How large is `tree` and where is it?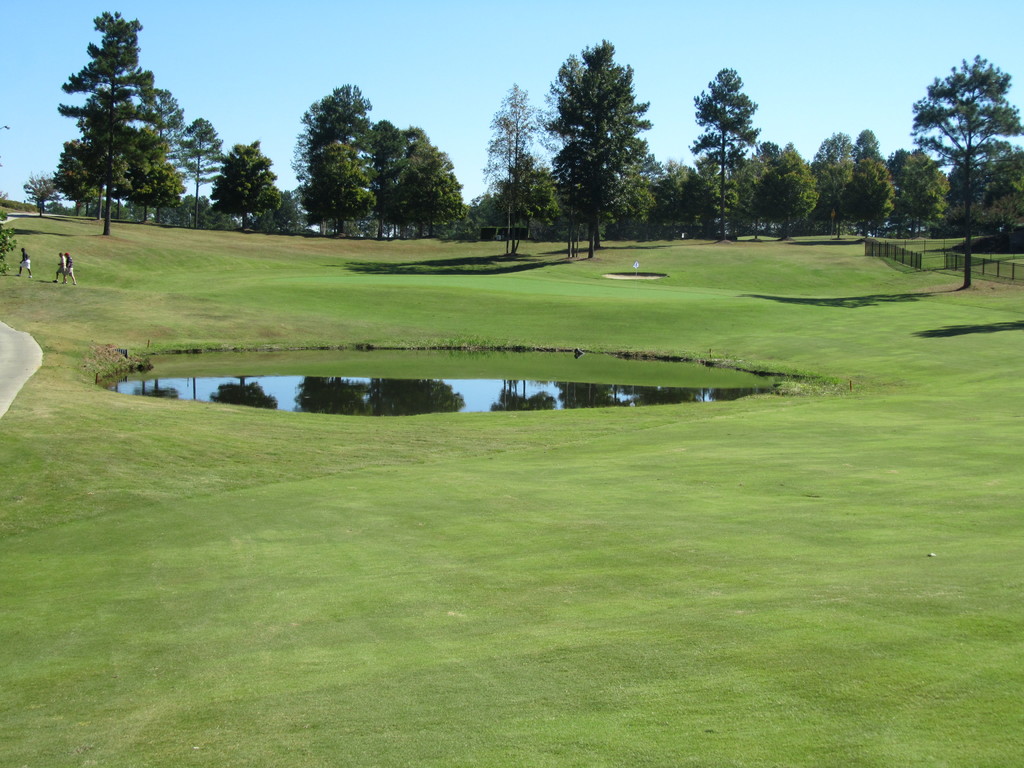
Bounding box: <box>284,77,470,232</box>.
